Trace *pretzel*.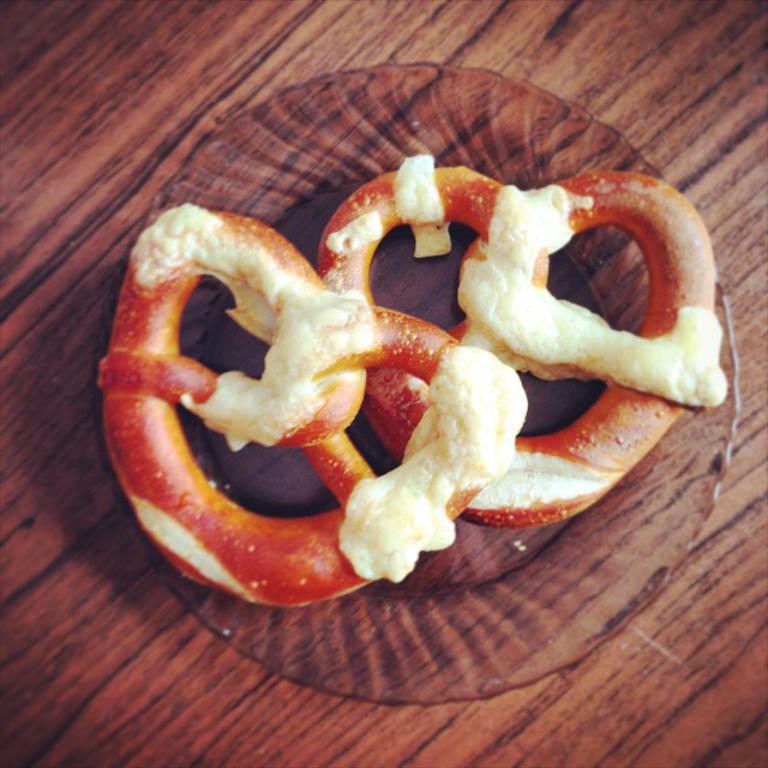
Traced to x1=92 y1=202 x2=527 y2=611.
